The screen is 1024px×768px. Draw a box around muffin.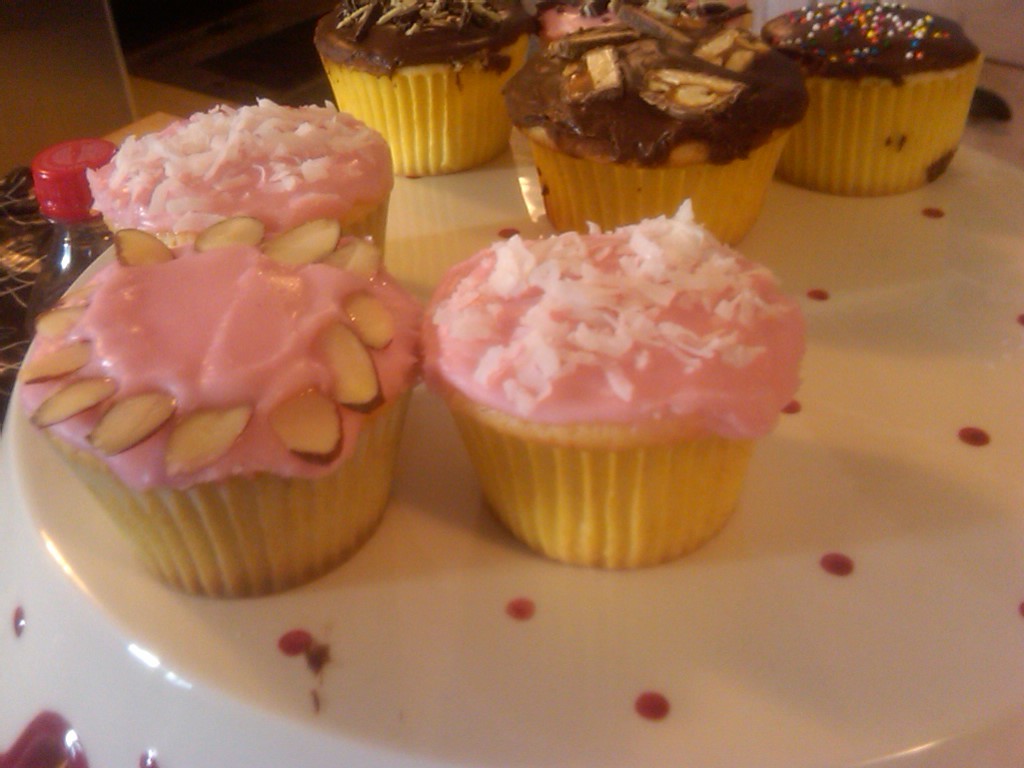
[16,216,429,599].
